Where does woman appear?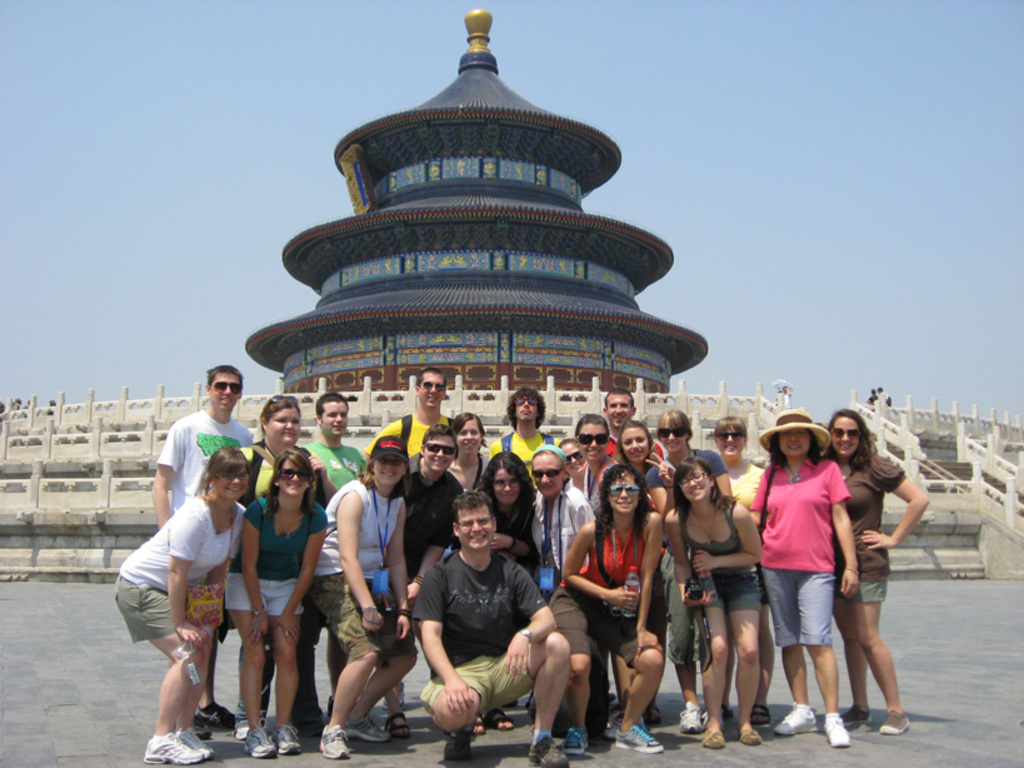
Appears at bbox(221, 448, 330, 759).
